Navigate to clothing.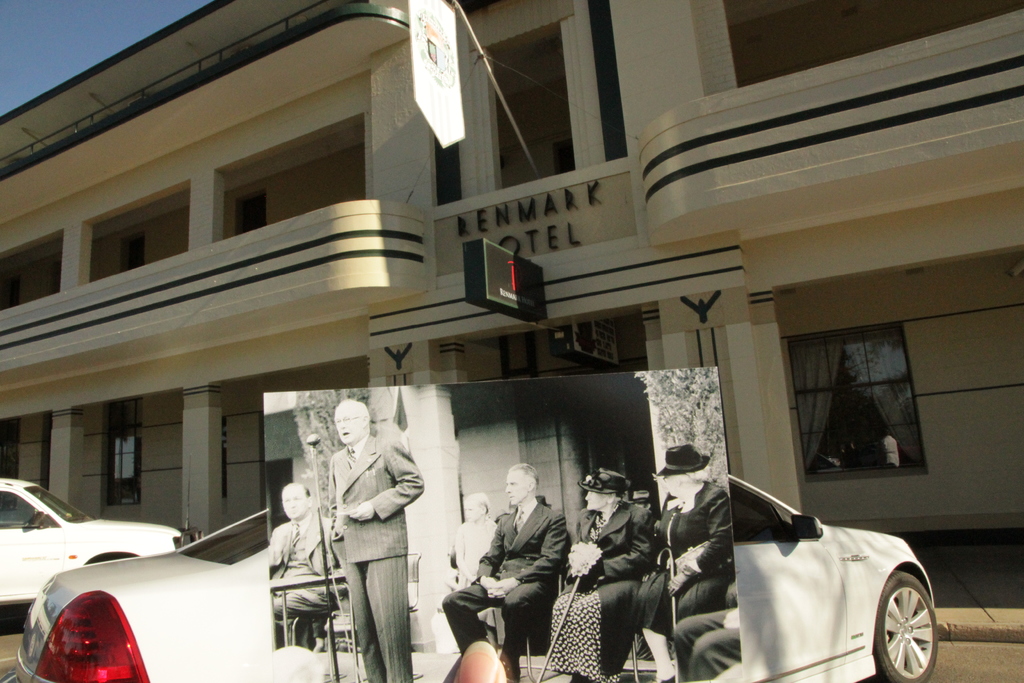
Navigation target: 458, 516, 498, 586.
